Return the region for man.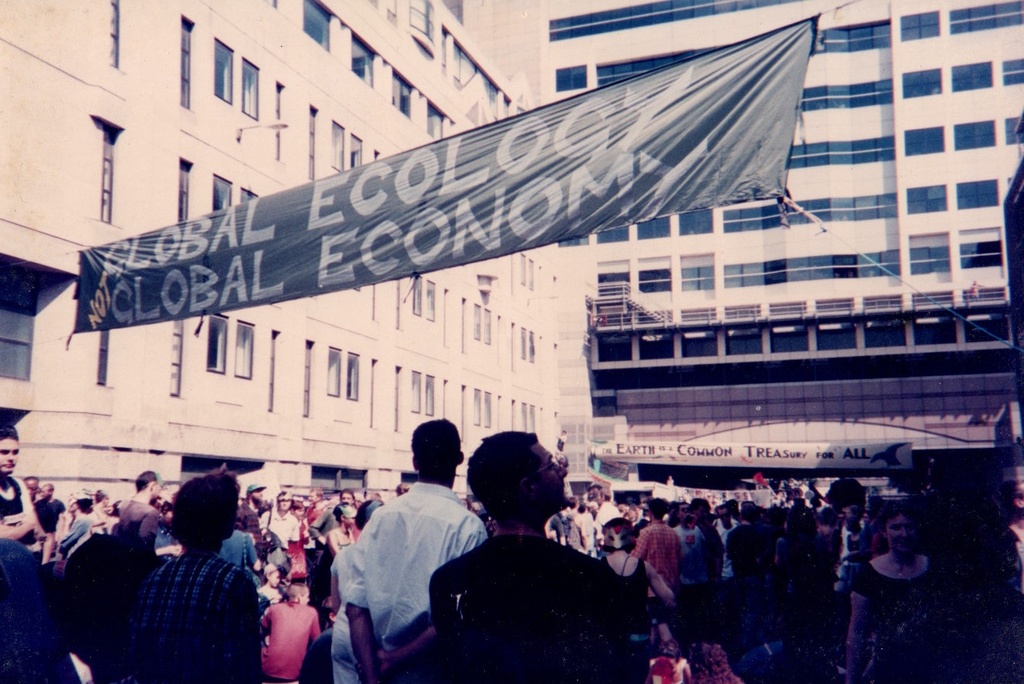
[238,481,272,568].
